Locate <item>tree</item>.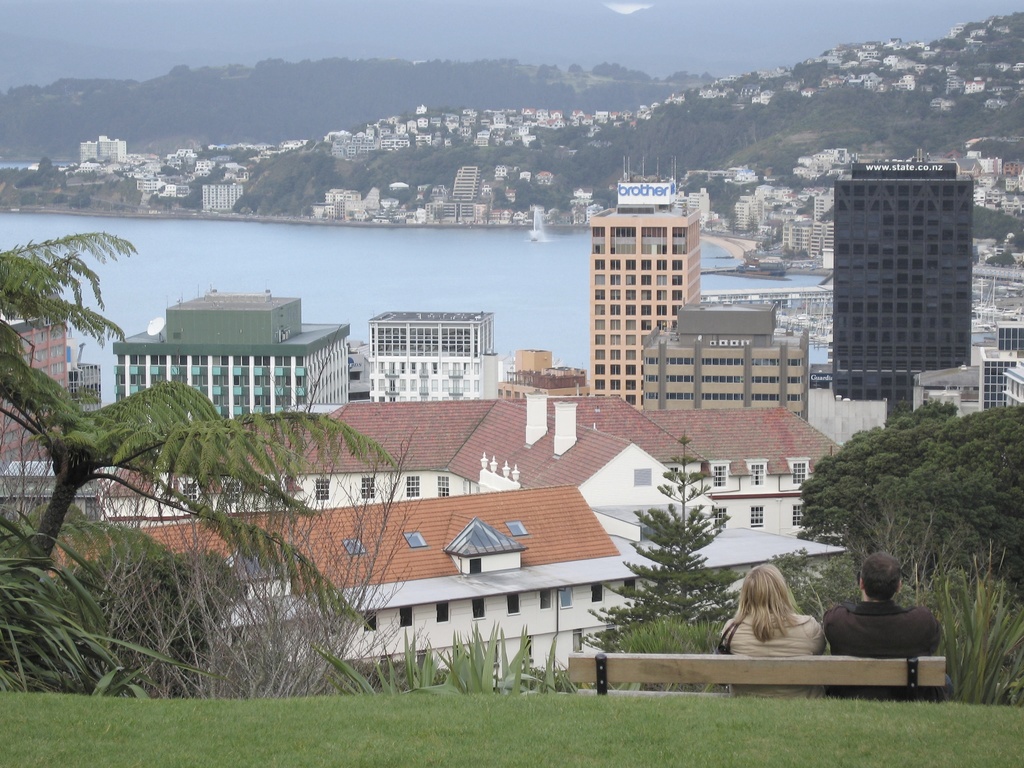
Bounding box: [x1=803, y1=397, x2=975, y2=577].
